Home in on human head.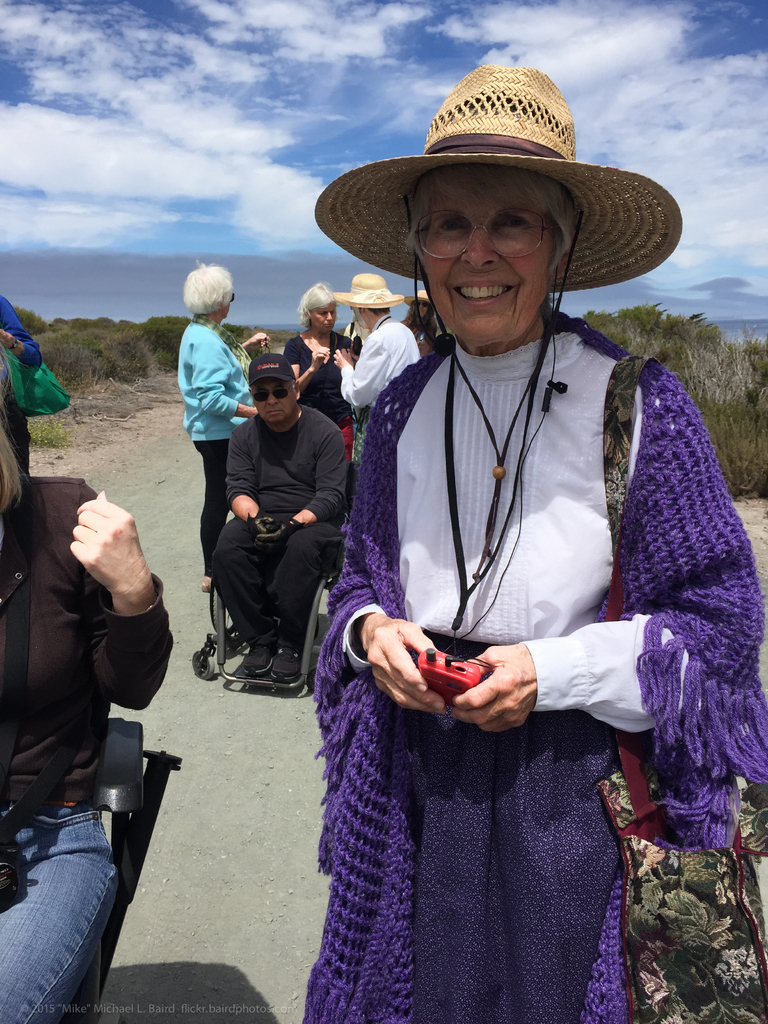
Homed in at <region>358, 126, 641, 341</region>.
